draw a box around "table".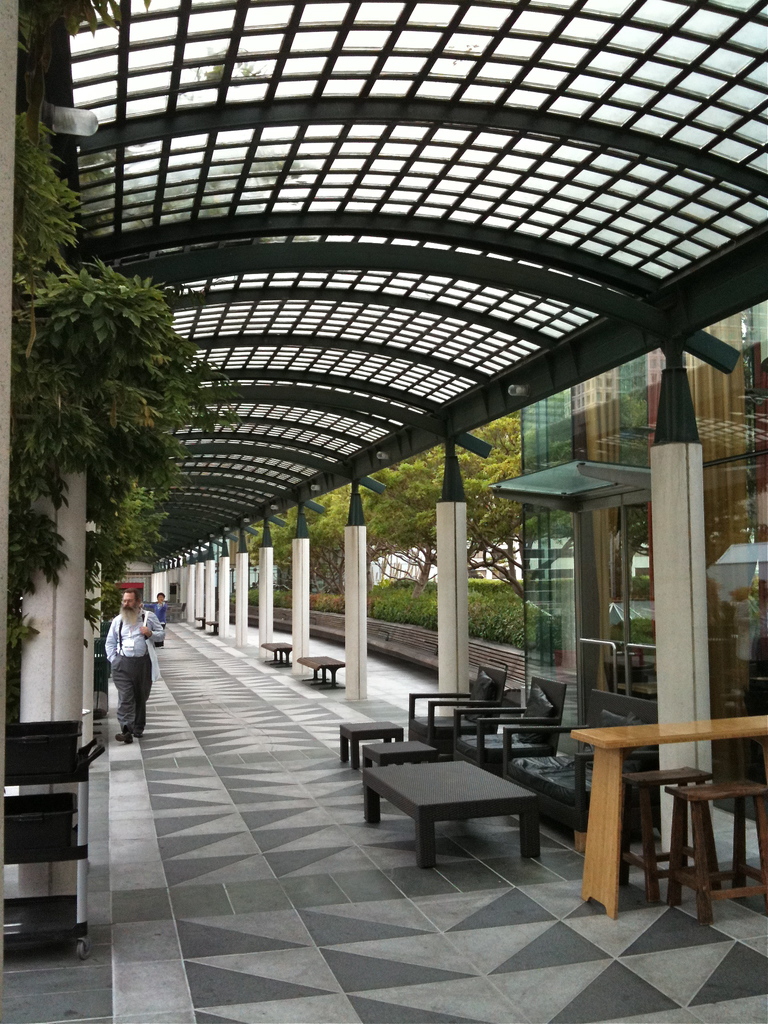
{"x1": 261, "y1": 639, "x2": 296, "y2": 667}.
